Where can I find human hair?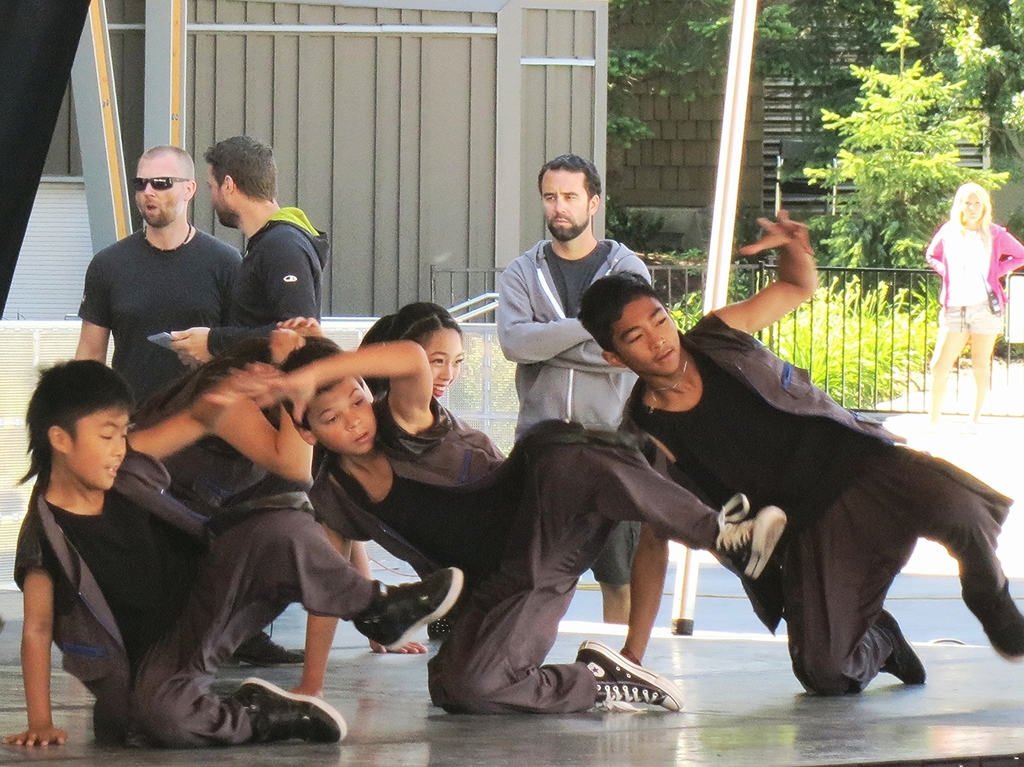
You can find it at 949/179/990/239.
